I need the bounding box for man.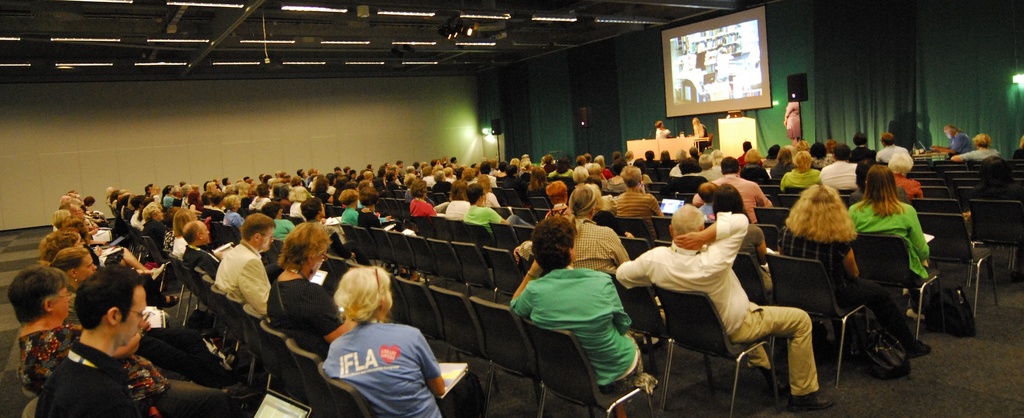
Here it is: crop(692, 118, 710, 152).
